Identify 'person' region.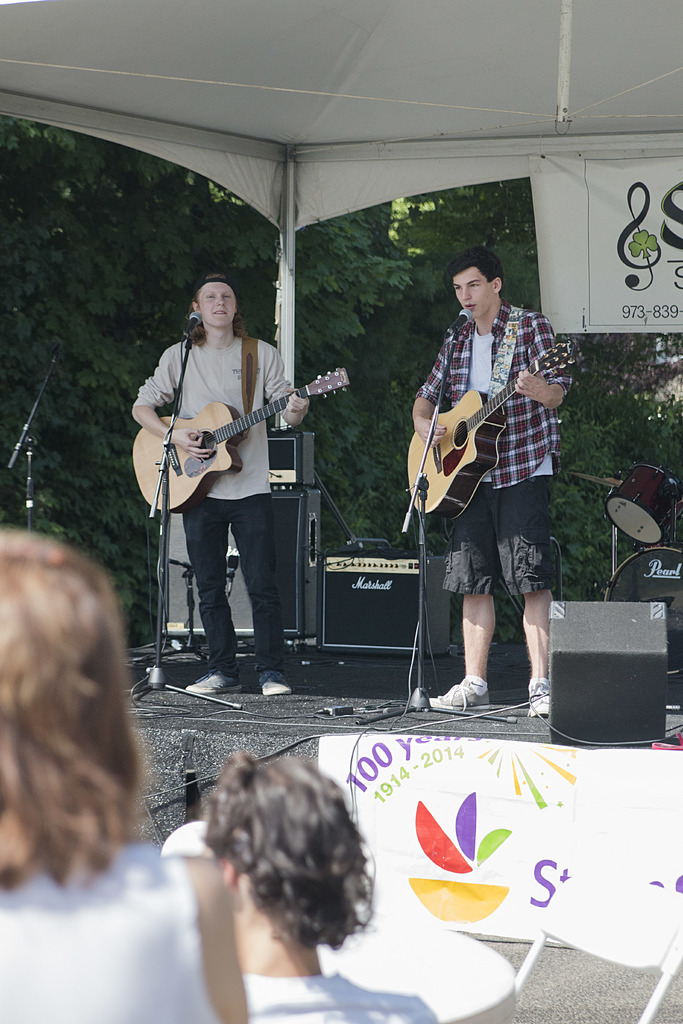
Region: 0, 522, 252, 1023.
